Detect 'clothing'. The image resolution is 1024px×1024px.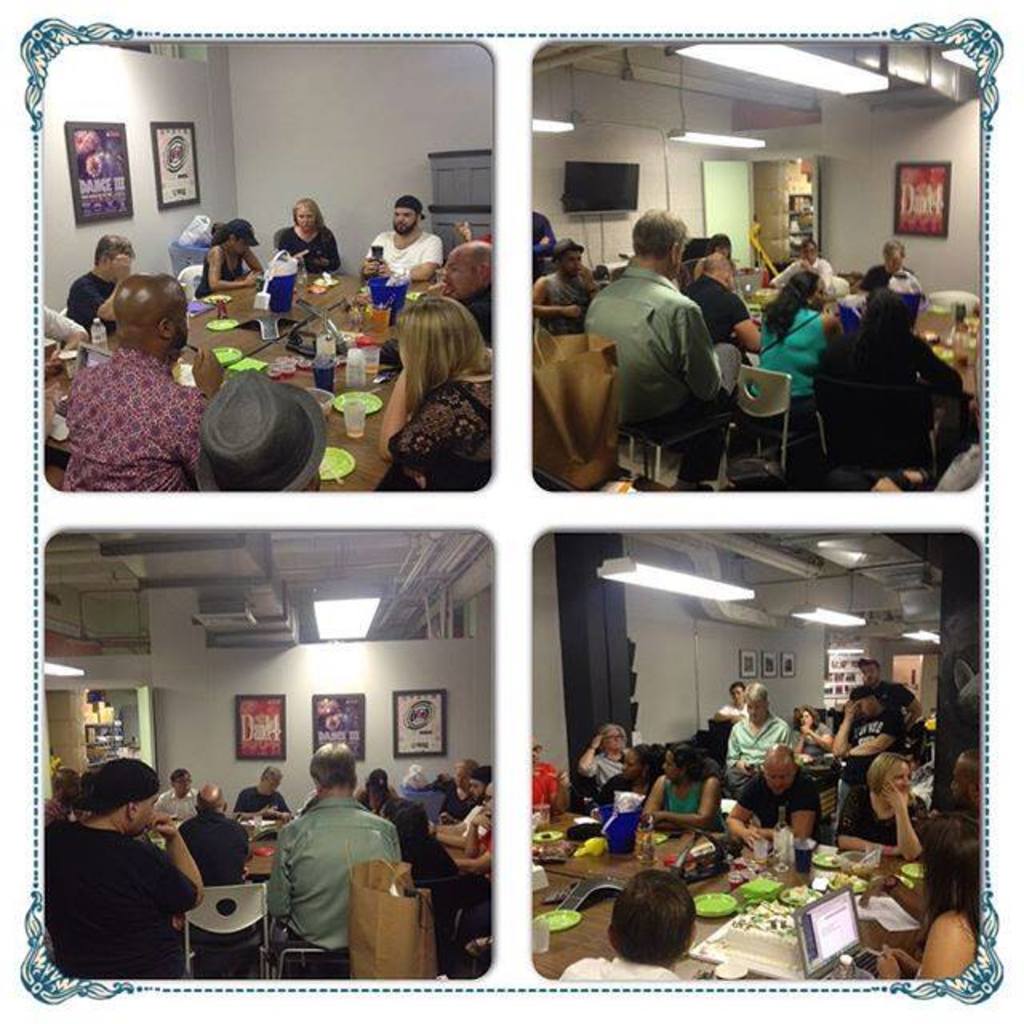
[686,259,744,363].
